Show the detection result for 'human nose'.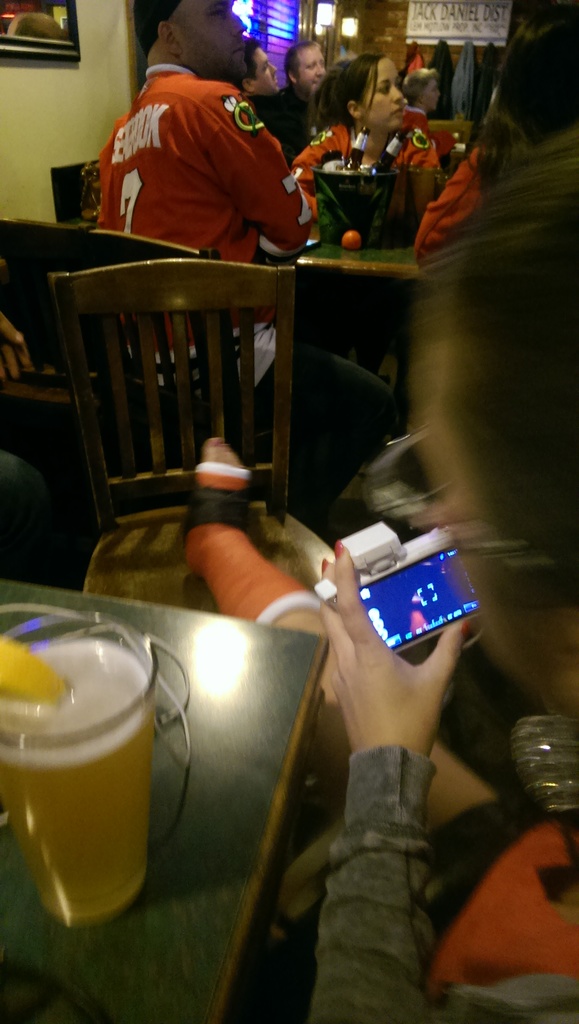
crop(268, 63, 280, 74).
